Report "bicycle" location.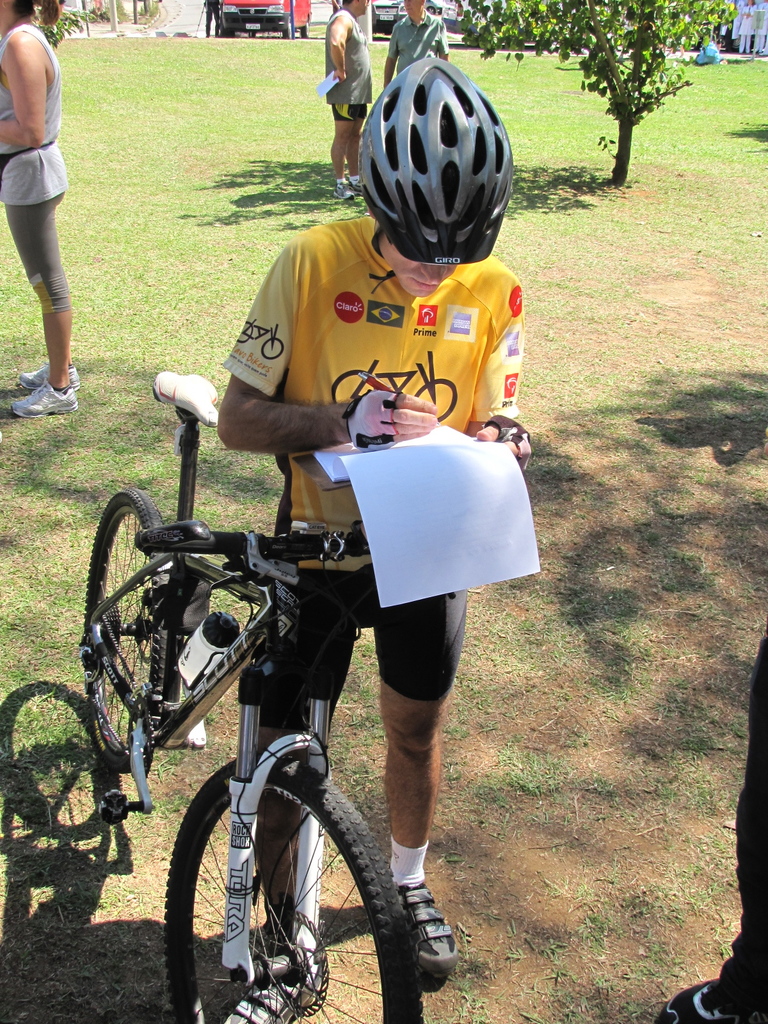
Report: {"left": 67, "top": 346, "right": 441, "bottom": 915}.
